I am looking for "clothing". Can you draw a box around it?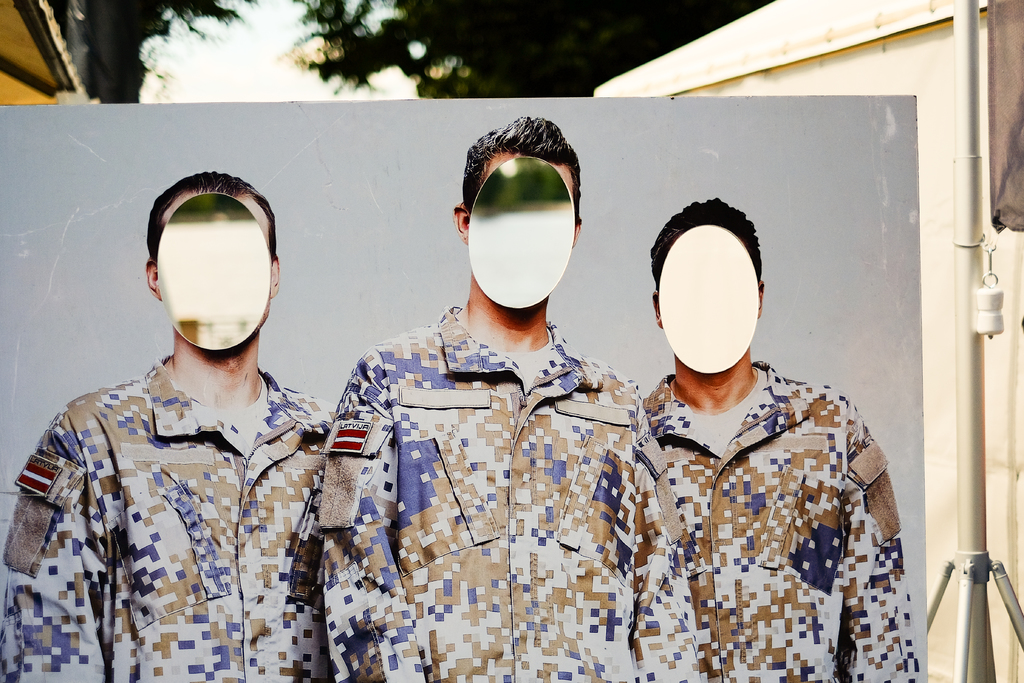
Sure, the bounding box is [x1=319, y1=306, x2=704, y2=682].
